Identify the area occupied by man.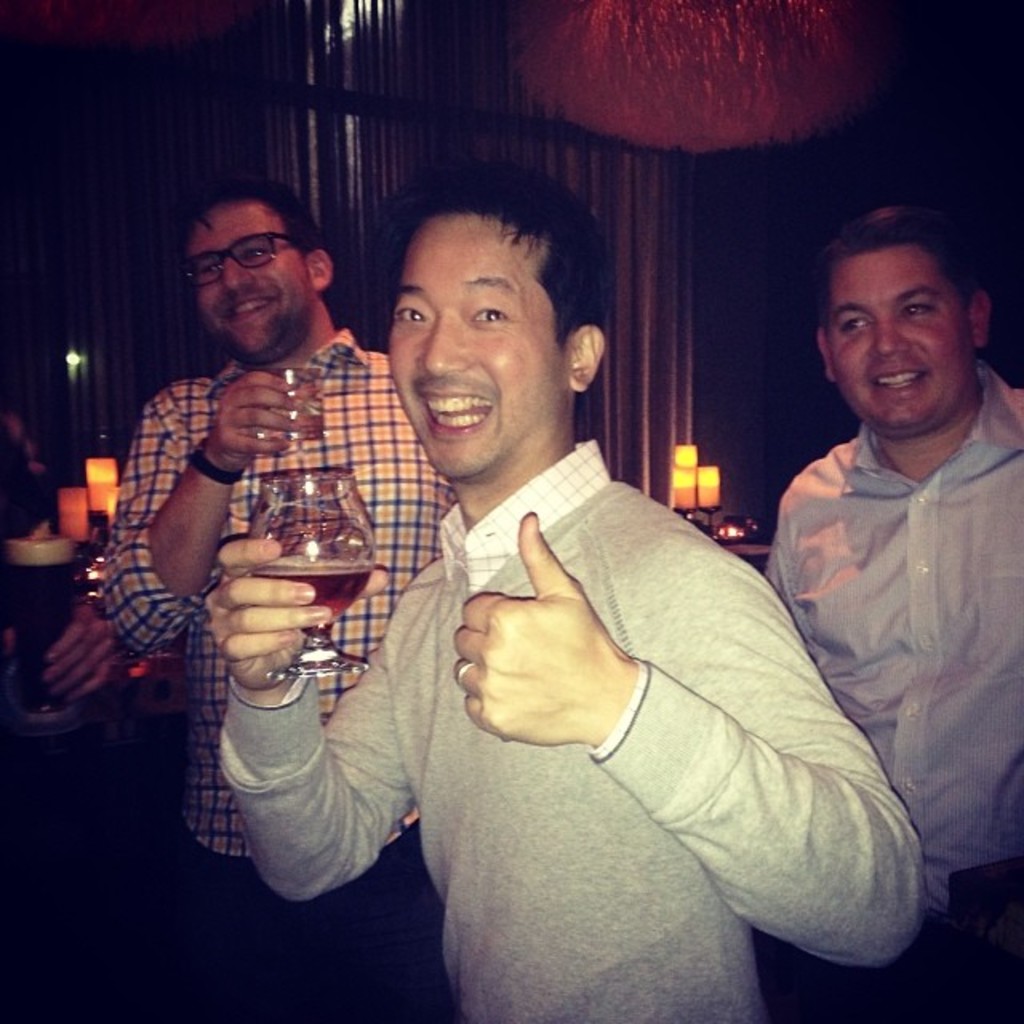
Area: region(763, 200, 1022, 914).
